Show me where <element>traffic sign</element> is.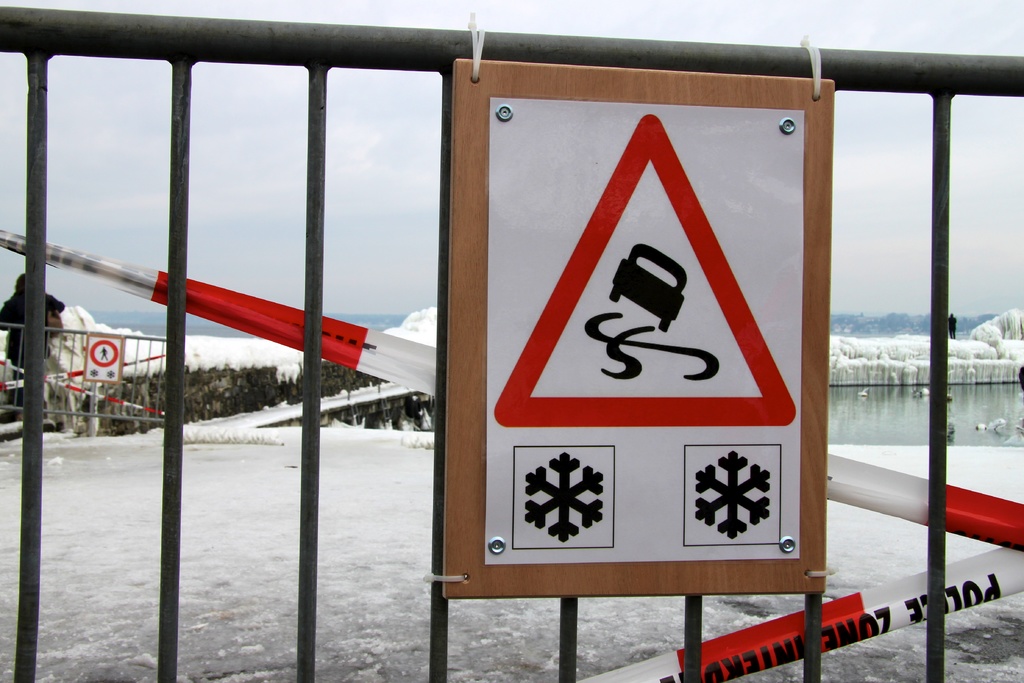
<element>traffic sign</element> is at <box>443,55,833,591</box>.
